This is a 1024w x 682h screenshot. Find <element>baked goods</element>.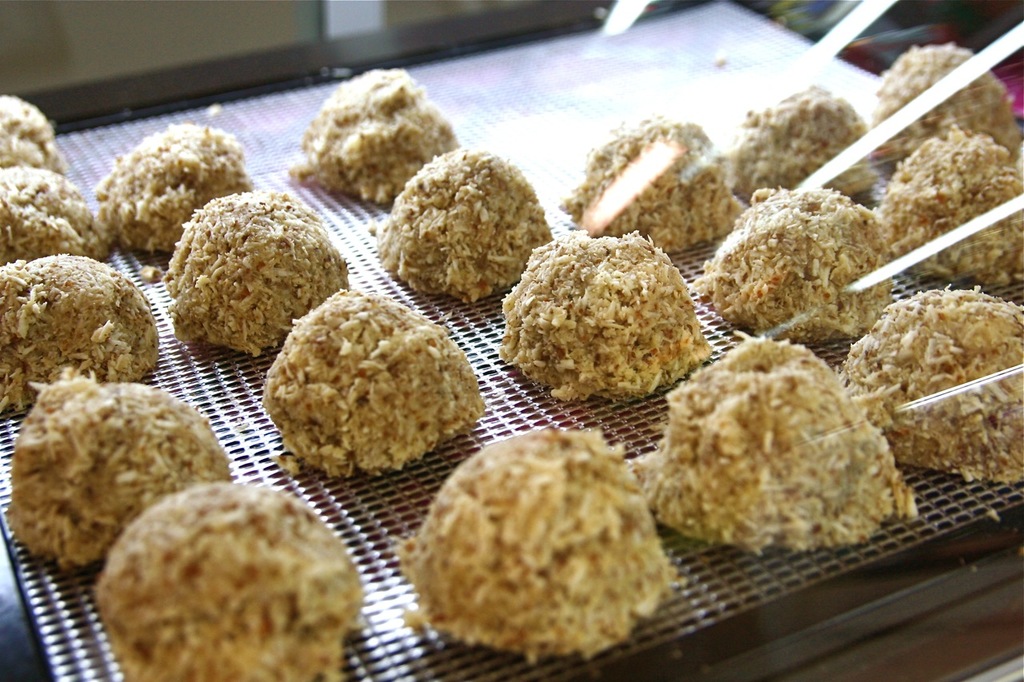
Bounding box: 867:122:1023:283.
